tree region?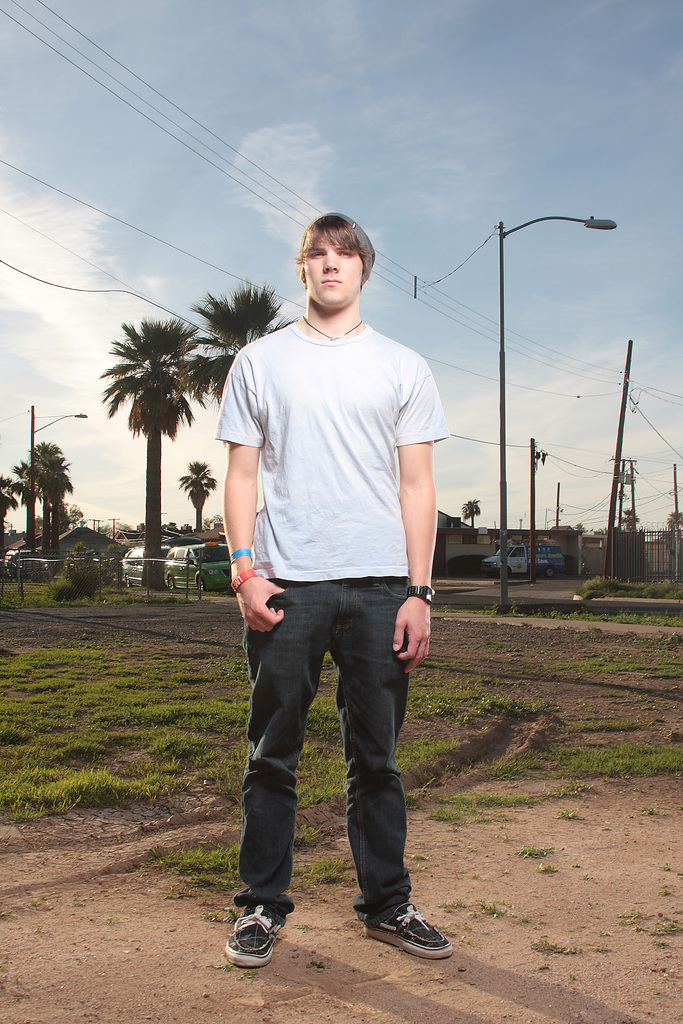
[x1=620, y1=501, x2=639, y2=562]
